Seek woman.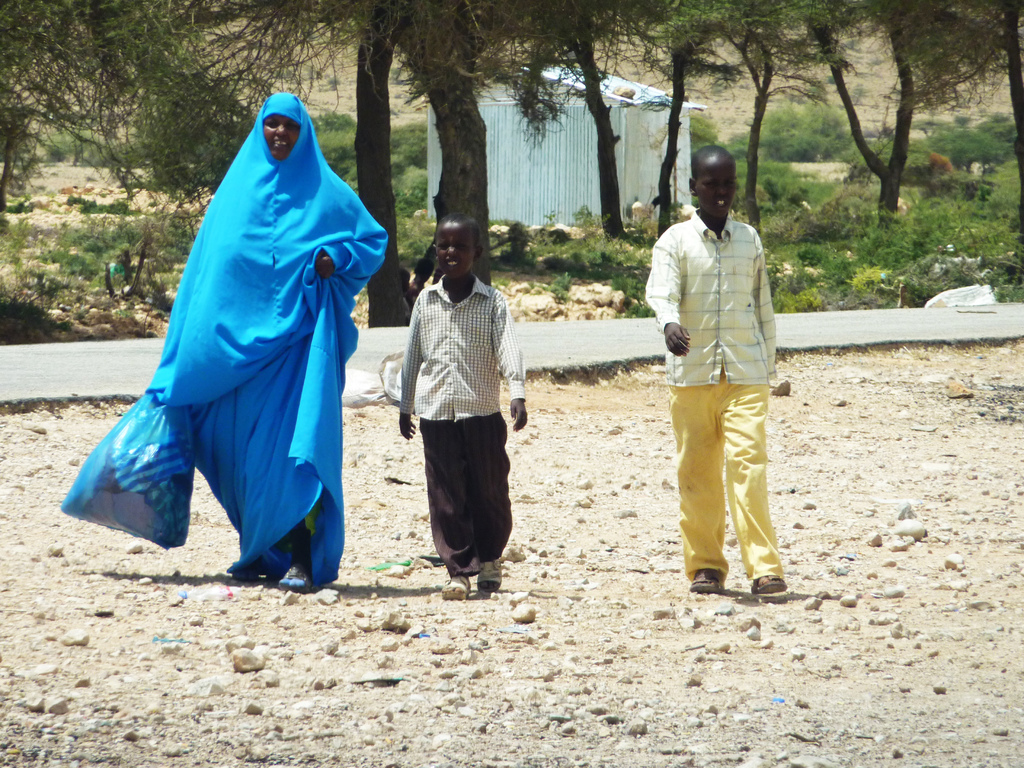
152, 82, 381, 618.
